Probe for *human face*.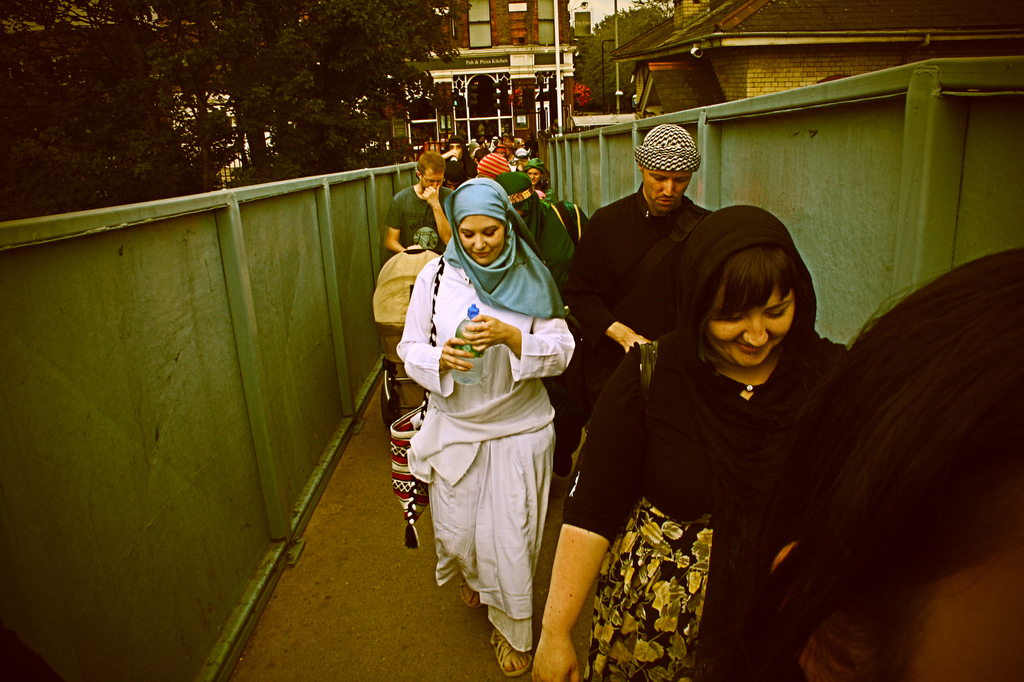
Probe result: <bbox>525, 168, 543, 186</bbox>.
